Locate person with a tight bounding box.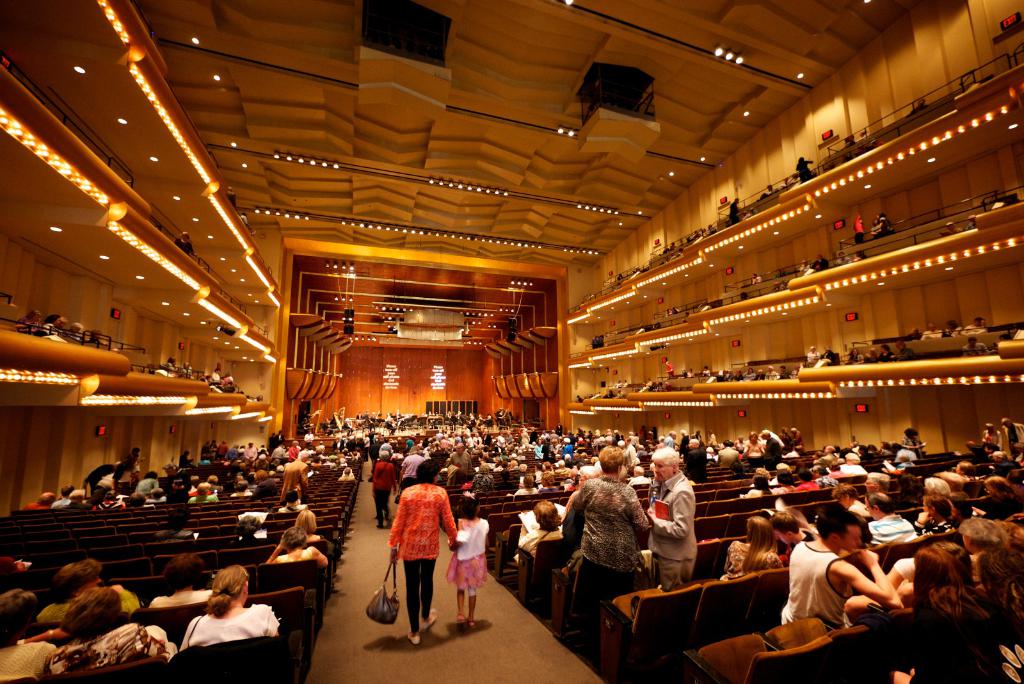
pyautogui.locateOnScreen(303, 431, 314, 444).
